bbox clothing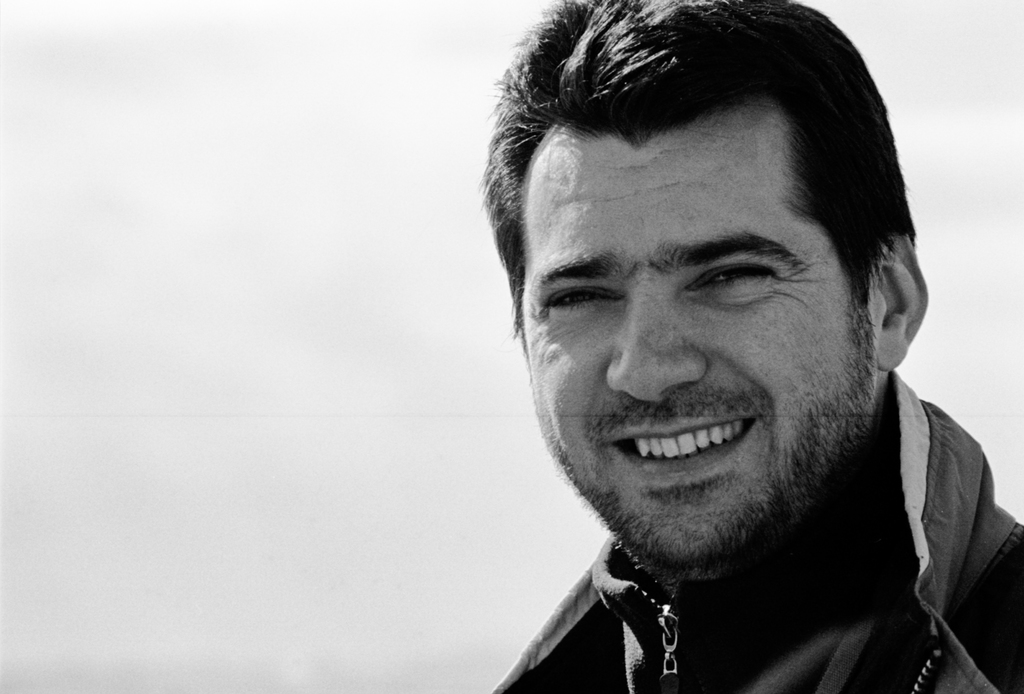
select_region(423, 424, 1023, 685)
